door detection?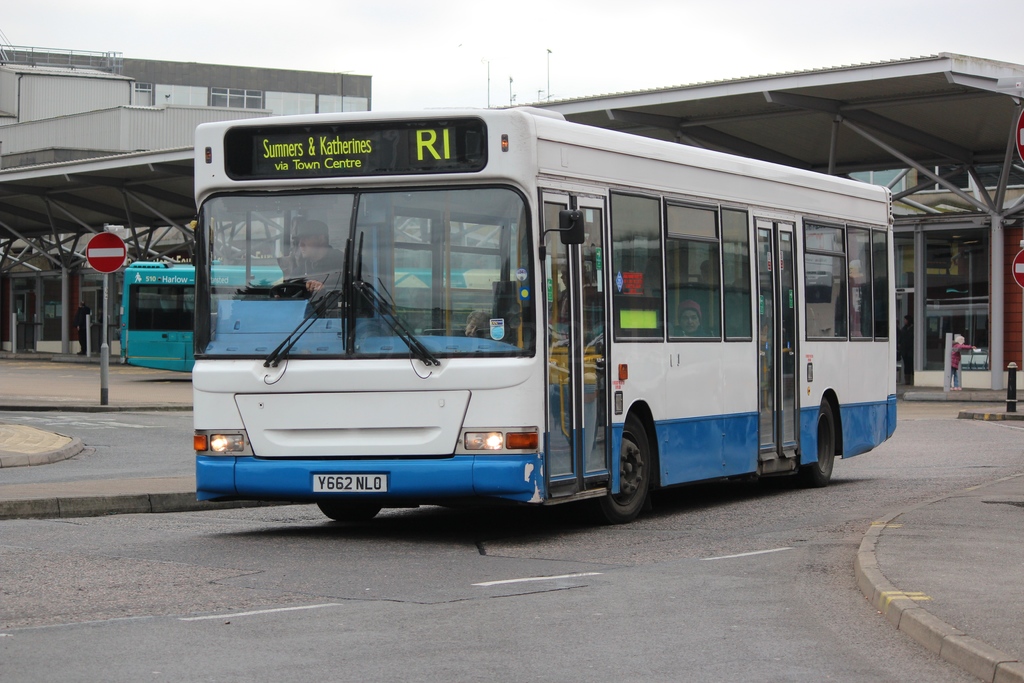
[x1=80, y1=286, x2=109, y2=349]
